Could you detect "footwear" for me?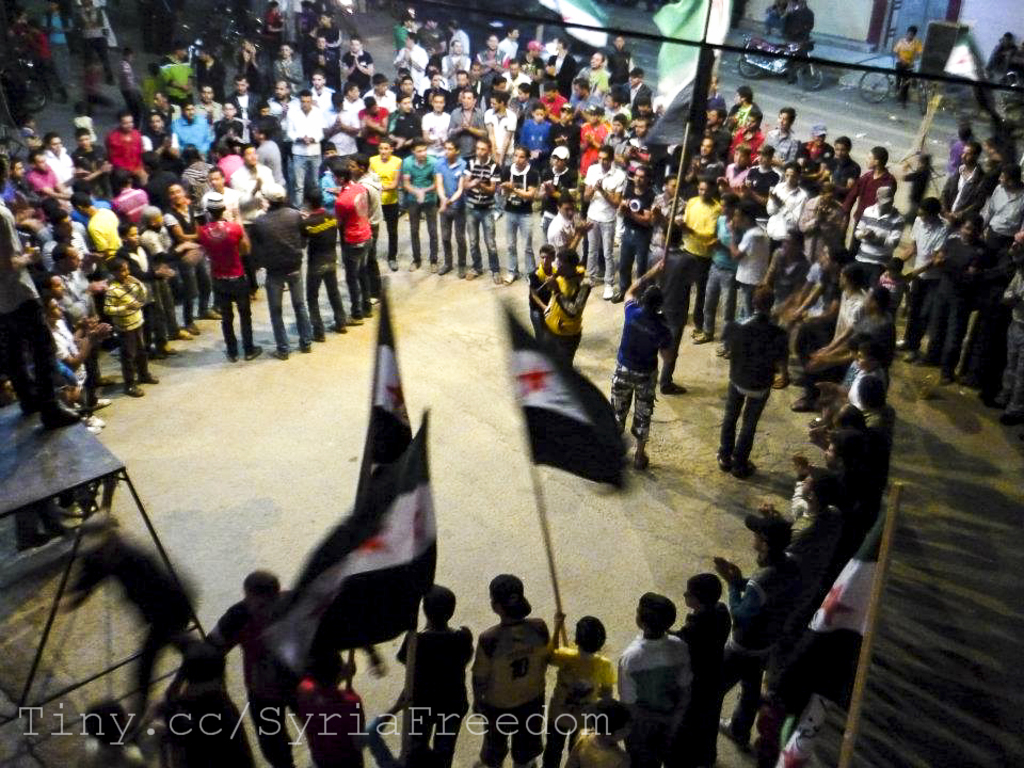
Detection result: [x1=500, y1=270, x2=517, y2=281].
